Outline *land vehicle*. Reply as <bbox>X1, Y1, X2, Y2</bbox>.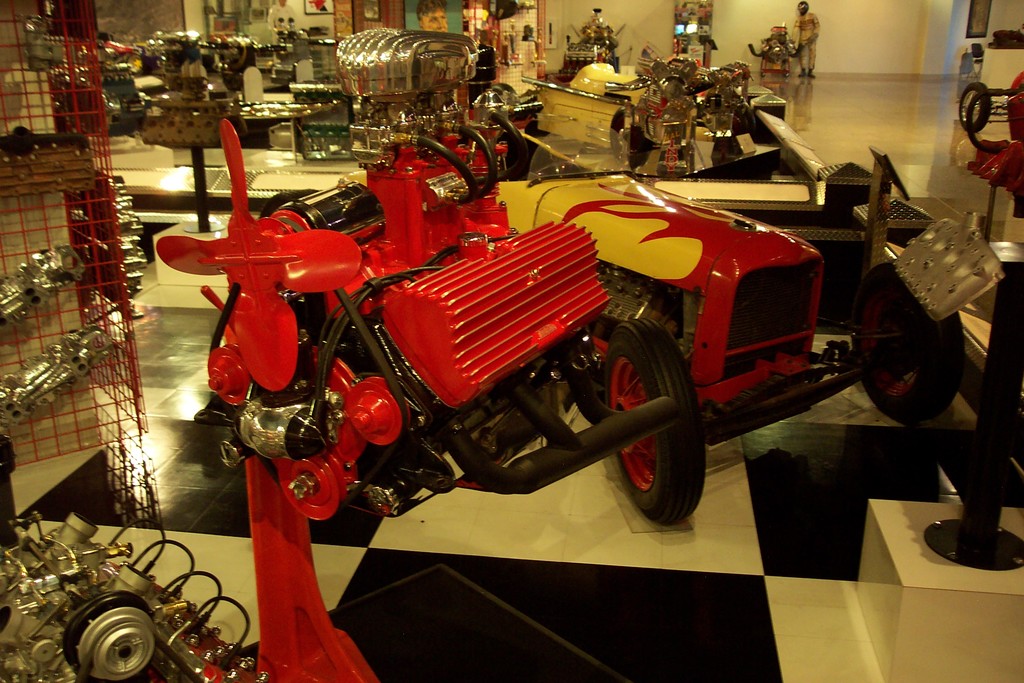
<bbox>150, 21, 972, 524</bbox>.
